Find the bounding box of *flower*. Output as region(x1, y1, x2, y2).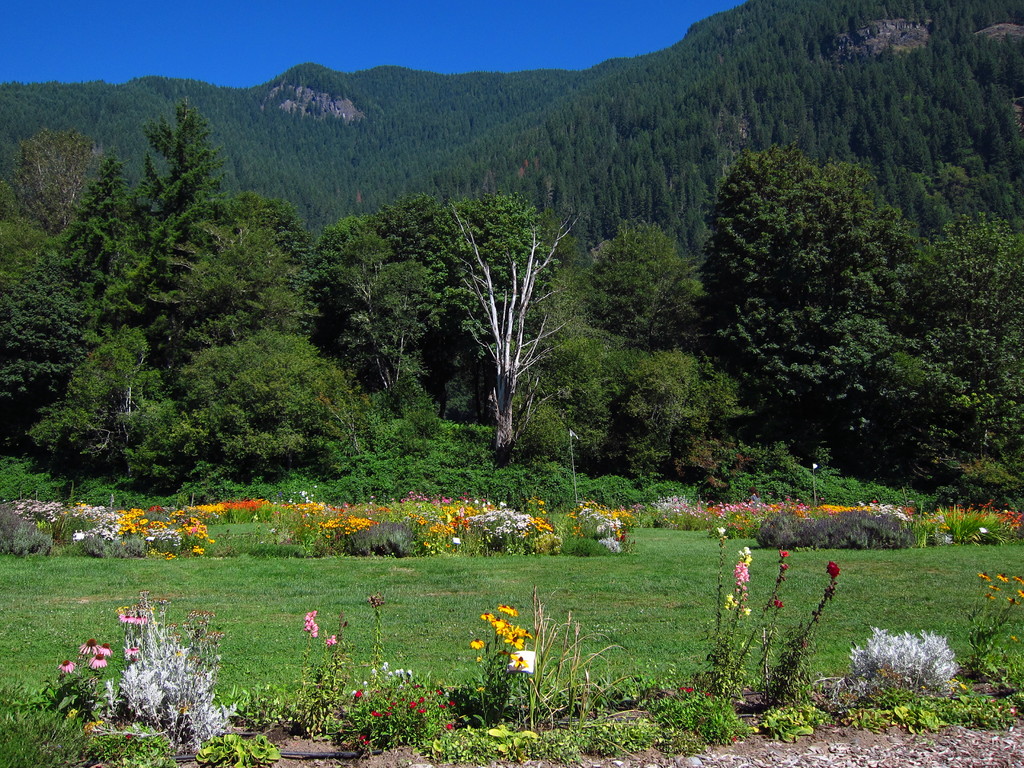
region(61, 660, 77, 671).
